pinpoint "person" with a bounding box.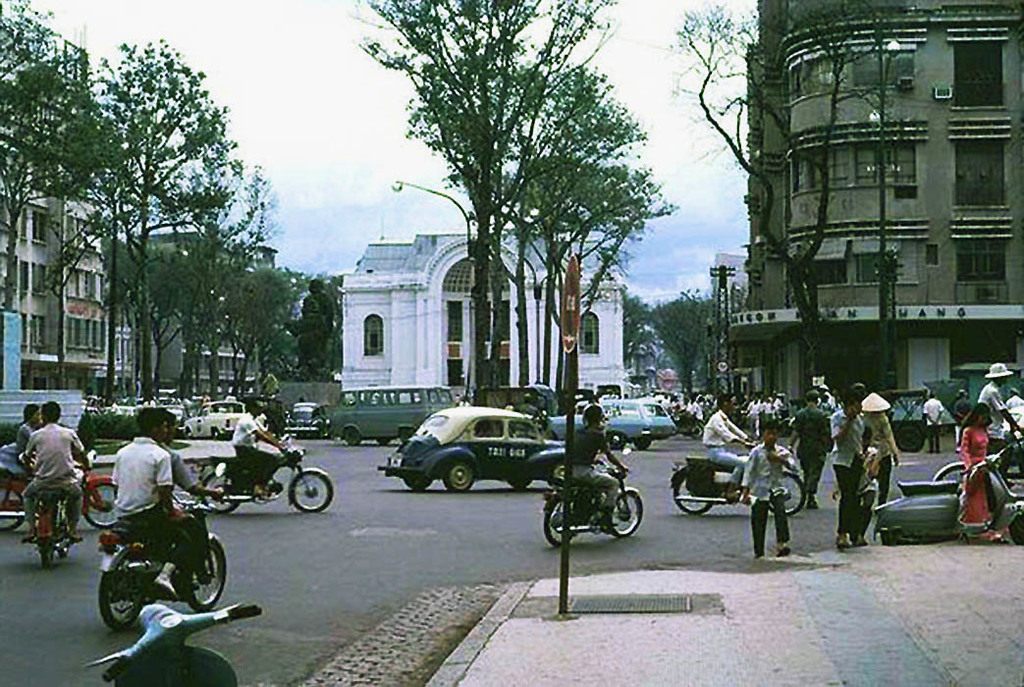
565:408:622:528.
